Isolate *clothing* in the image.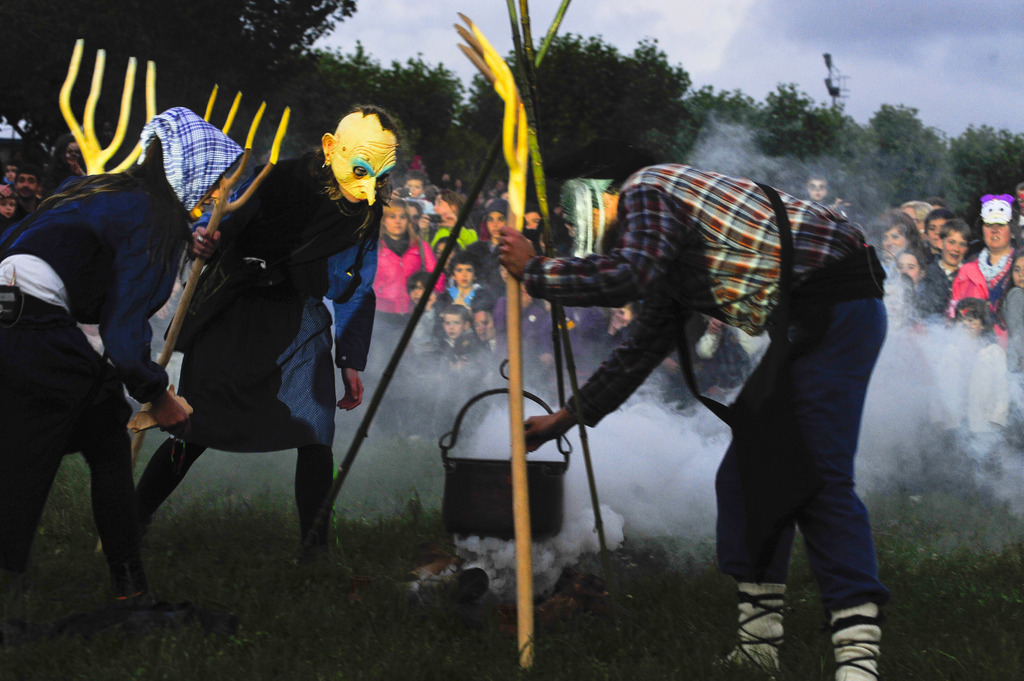
Isolated region: bbox=(439, 269, 482, 301).
